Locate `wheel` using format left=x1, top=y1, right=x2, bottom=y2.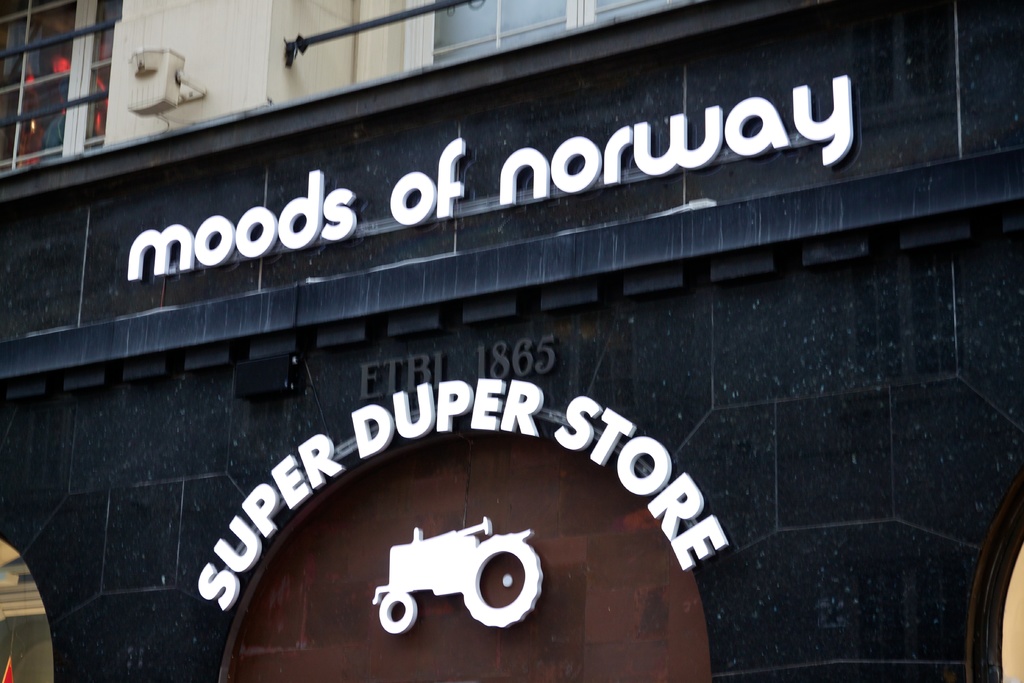
left=378, top=592, right=417, bottom=633.
